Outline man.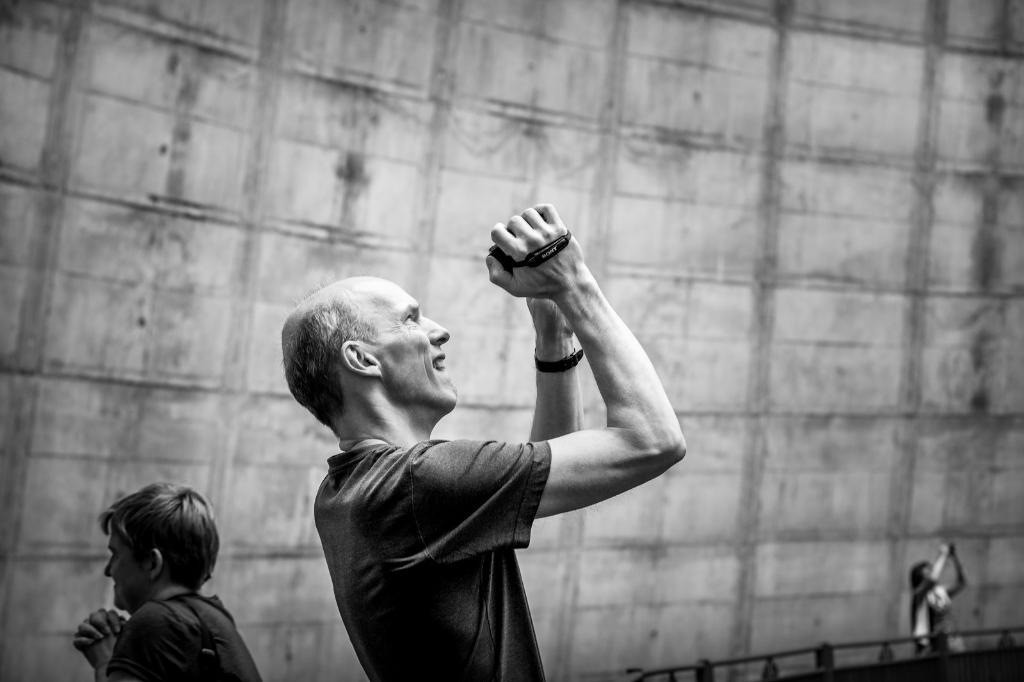
Outline: box=[276, 200, 680, 681].
